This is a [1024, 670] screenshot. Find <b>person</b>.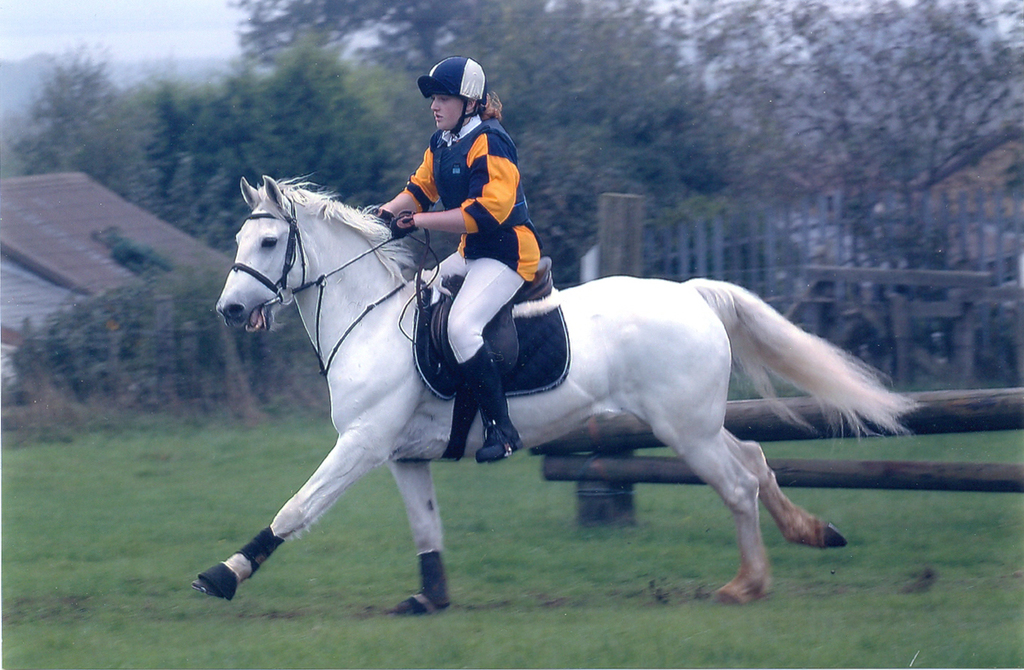
Bounding box: 376,56,543,461.
